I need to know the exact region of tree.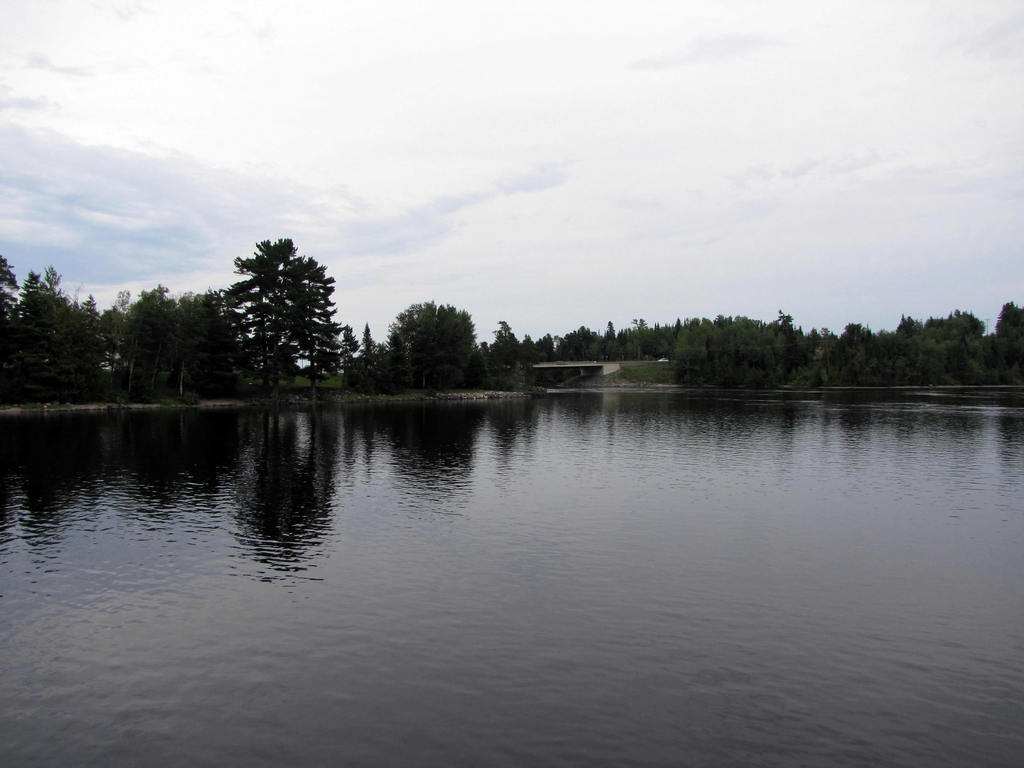
Region: locate(222, 216, 337, 373).
